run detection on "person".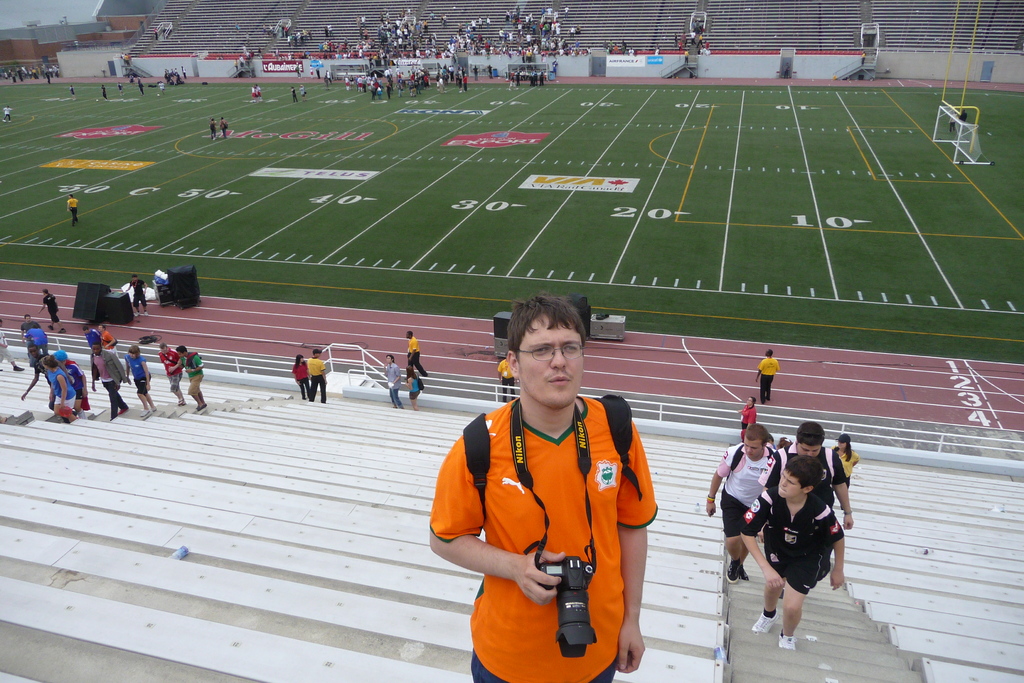
Result: detection(56, 344, 87, 404).
